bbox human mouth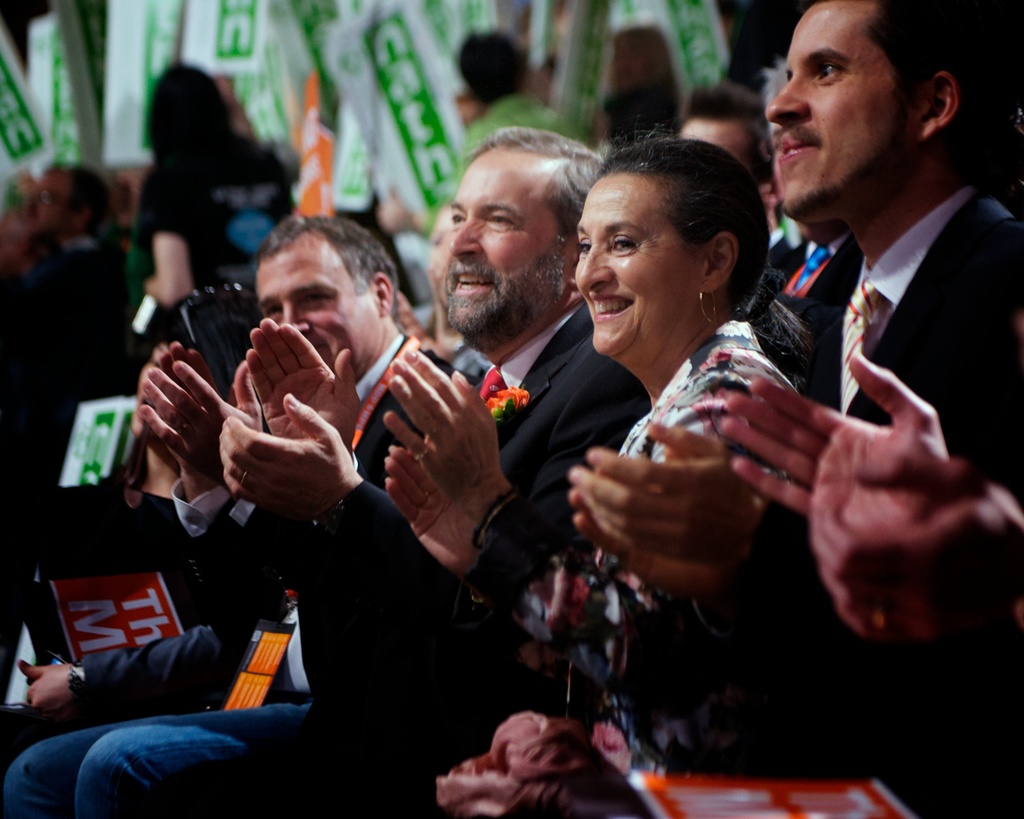
(585, 294, 633, 317)
